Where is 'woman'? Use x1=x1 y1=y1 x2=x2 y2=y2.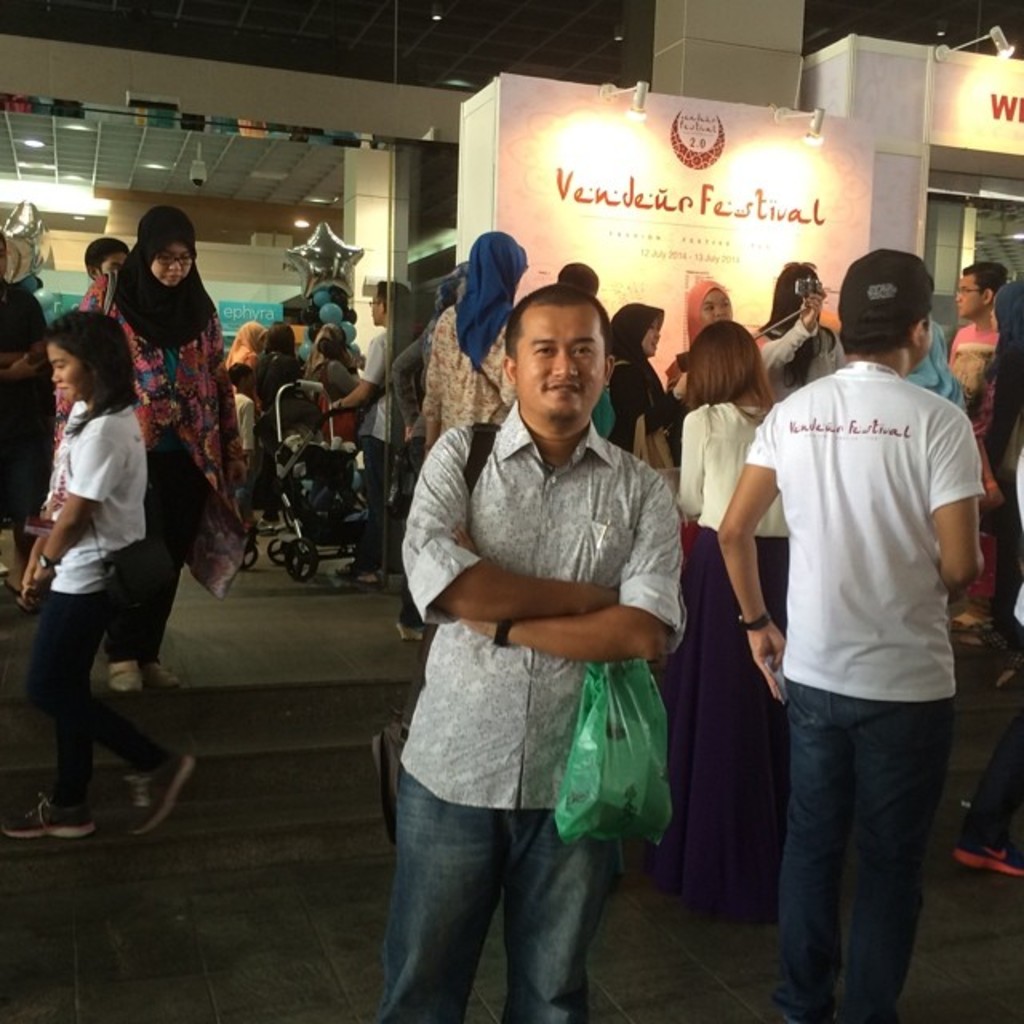
x1=658 y1=274 x2=733 y2=397.
